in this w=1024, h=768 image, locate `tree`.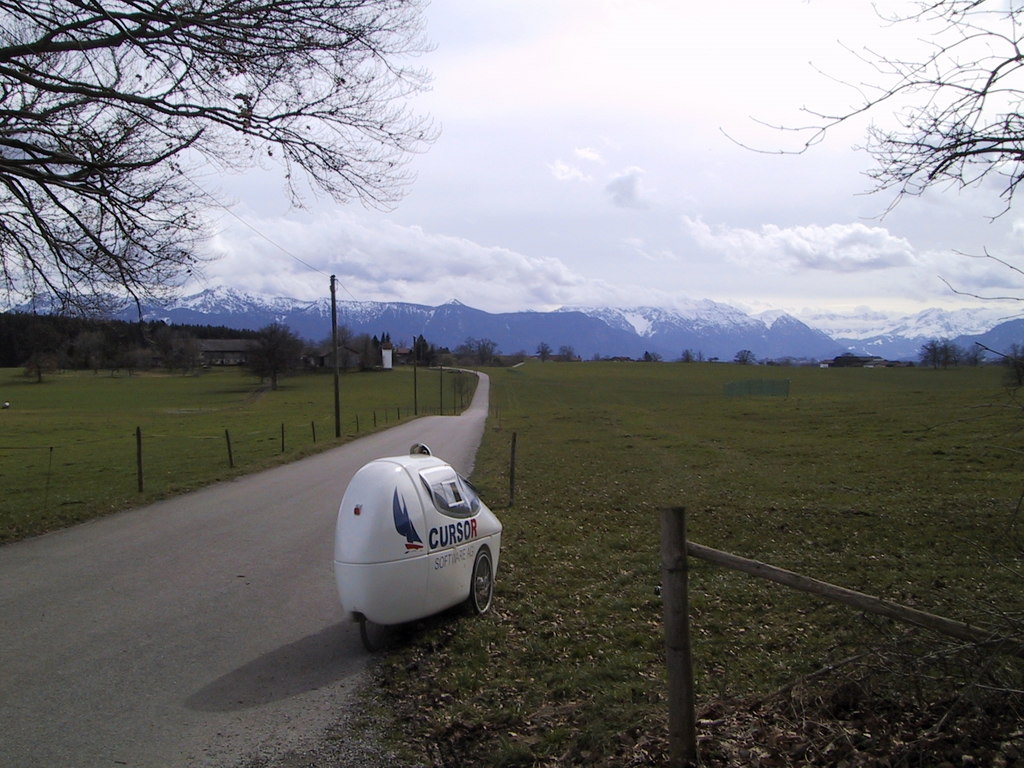
Bounding box: 919/326/982/372.
